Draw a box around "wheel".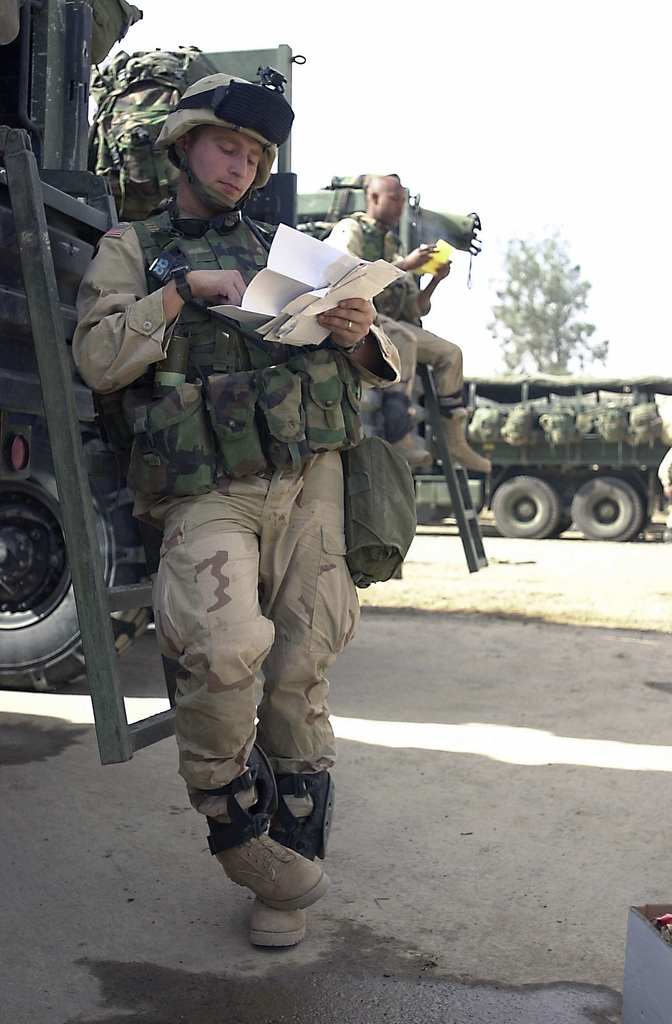
[x1=6, y1=447, x2=111, y2=716].
